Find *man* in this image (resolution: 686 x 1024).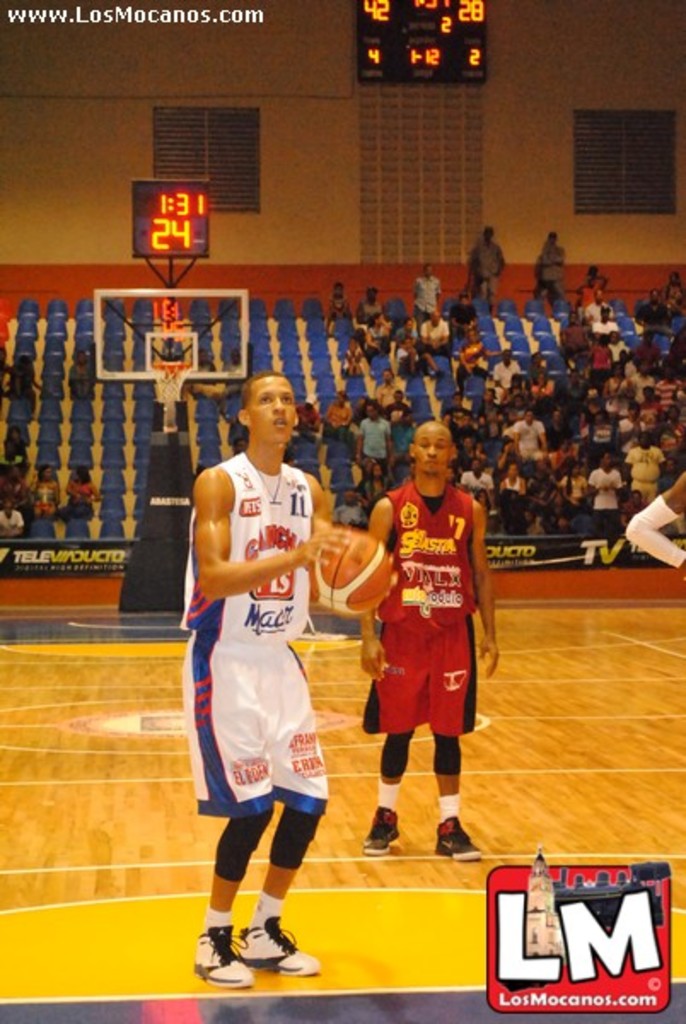
(x1=589, y1=452, x2=623, y2=539).
